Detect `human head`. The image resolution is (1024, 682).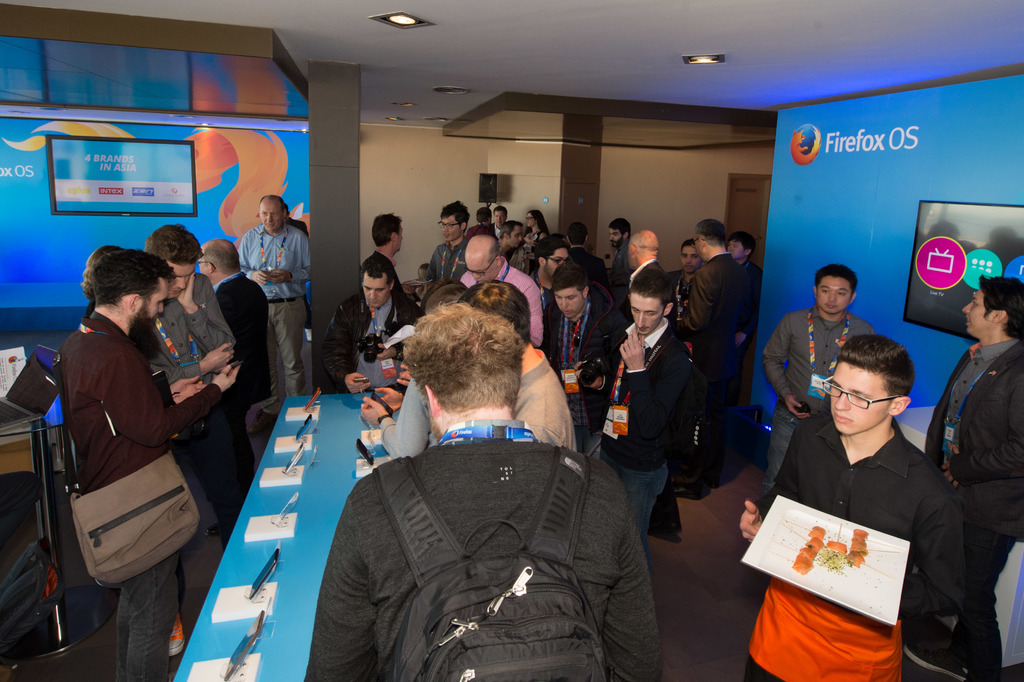
<bbox>808, 265, 858, 319</bbox>.
